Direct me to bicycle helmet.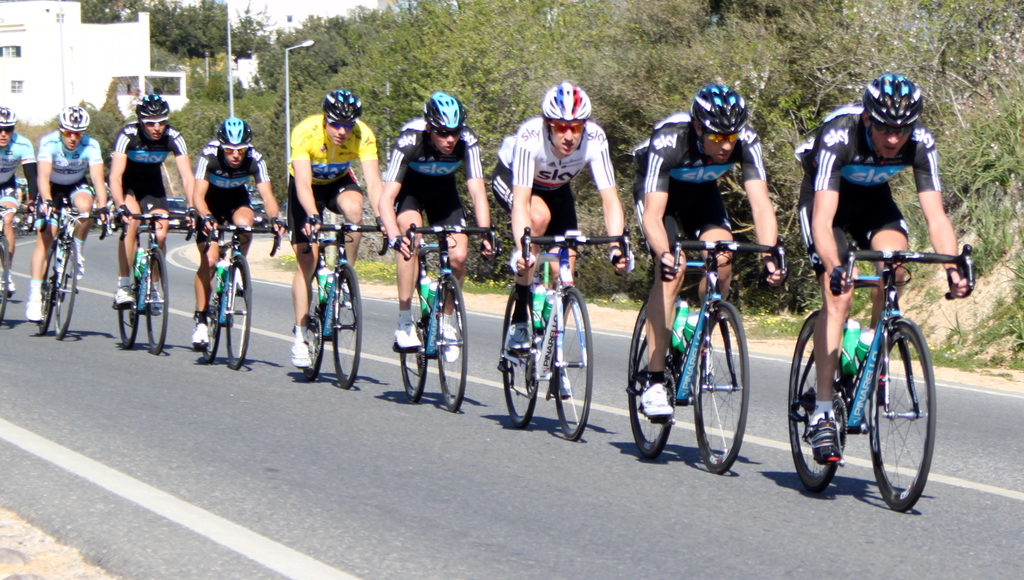
Direction: (1,105,21,124).
